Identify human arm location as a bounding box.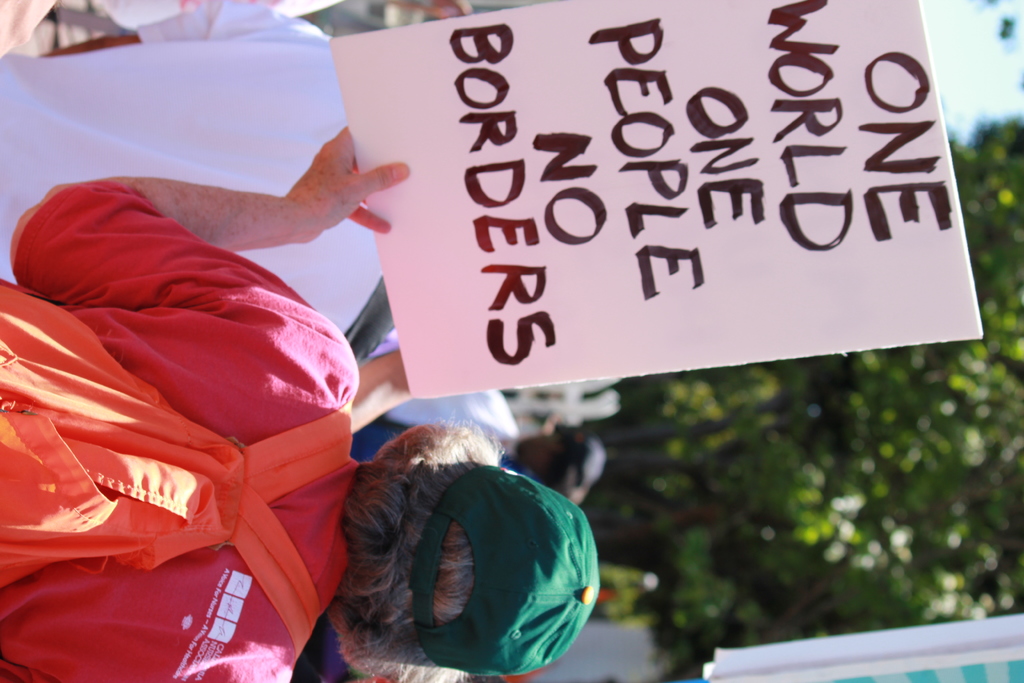
bbox=(122, 147, 390, 266).
